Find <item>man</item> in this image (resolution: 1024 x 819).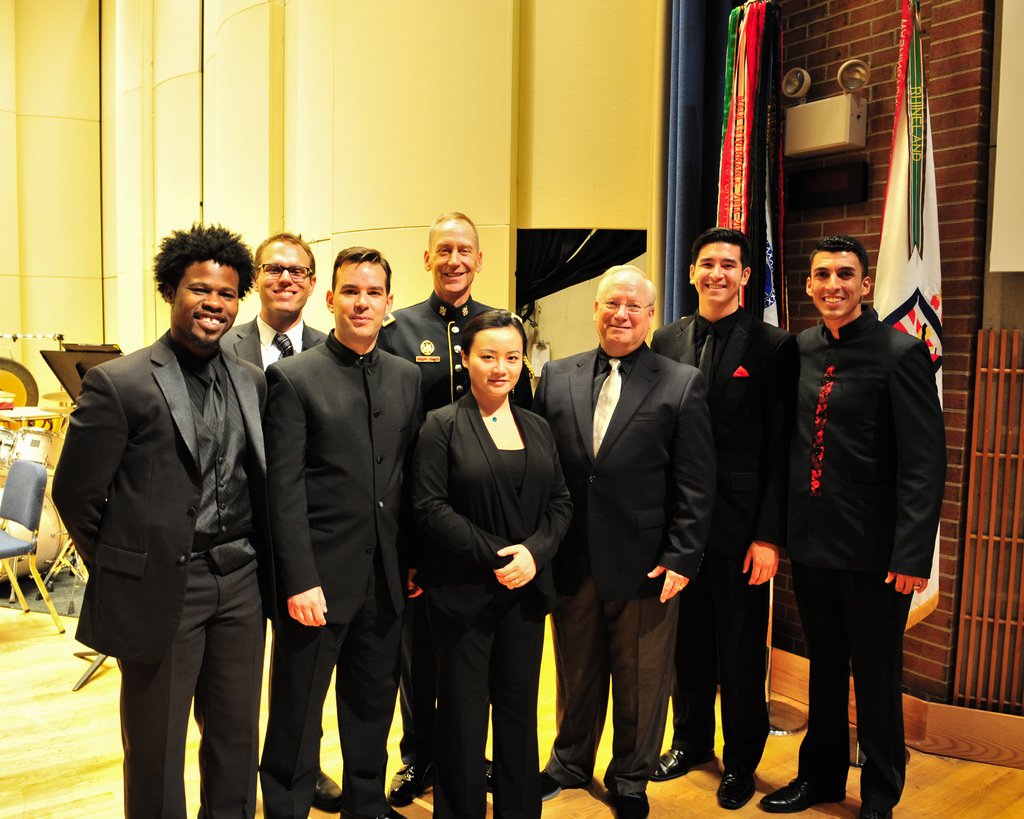
<bbox>217, 230, 330, 818</bbox>.
